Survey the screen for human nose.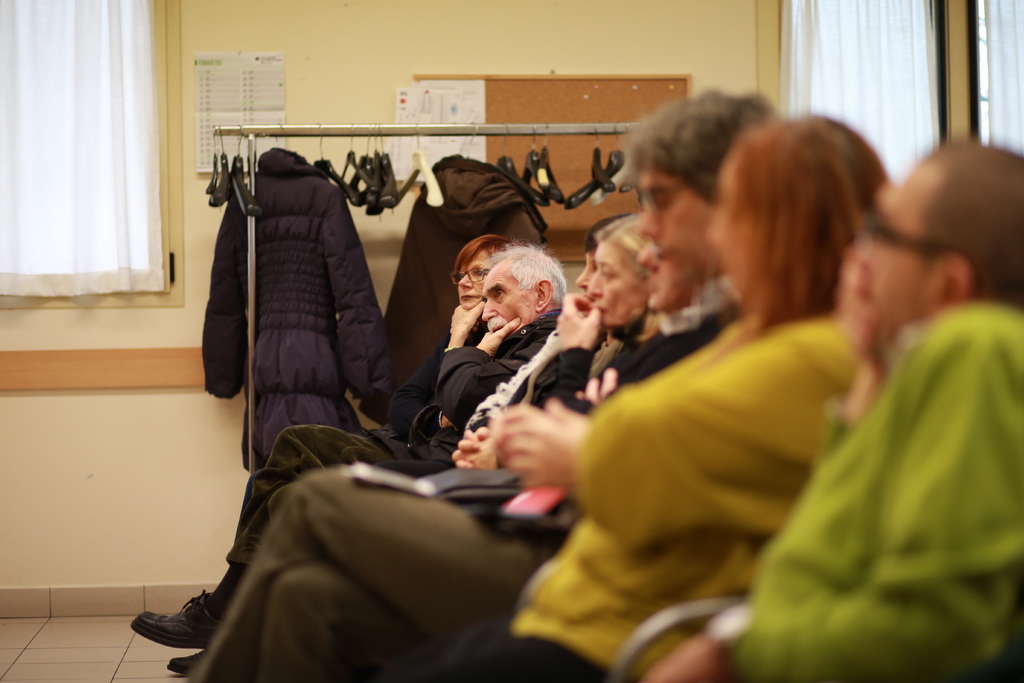
Survey found: box=[588, 269, 603, 295].
